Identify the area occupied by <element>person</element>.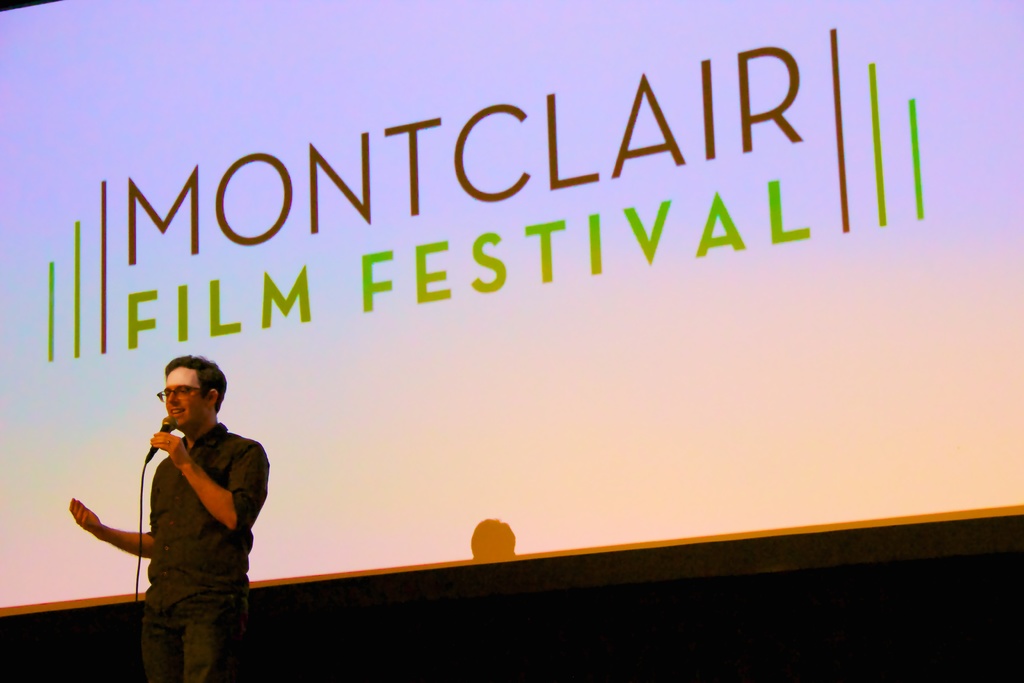
Area: 76:356:271:679.
